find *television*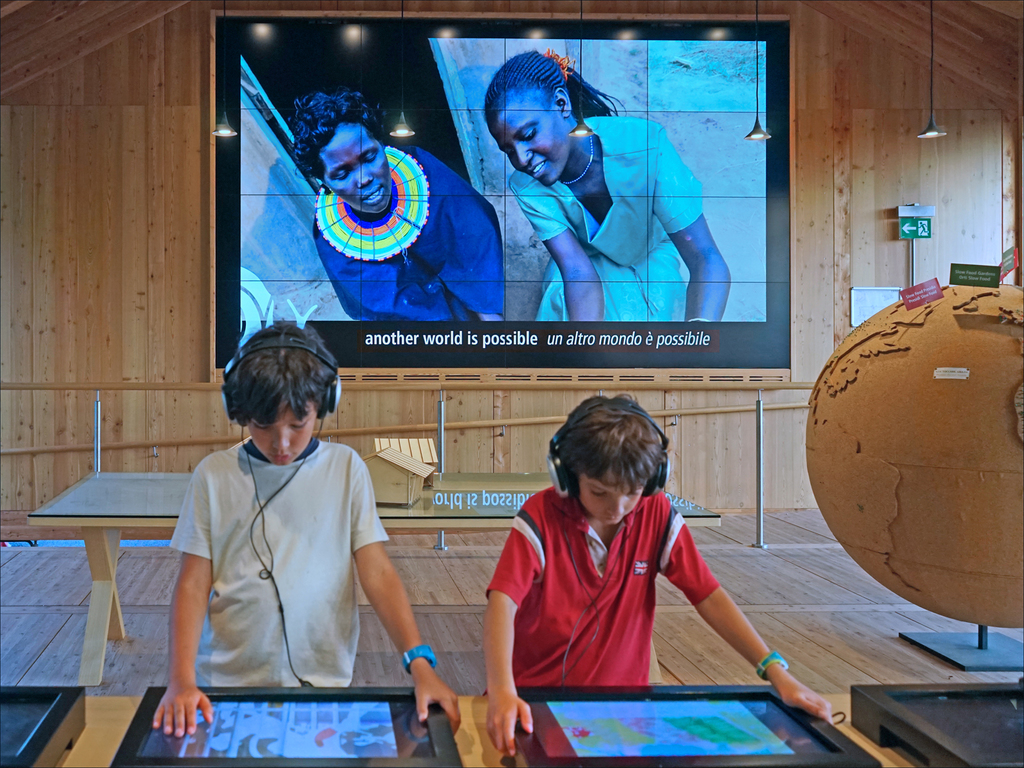
l=216, t=16, r=792, b=369
